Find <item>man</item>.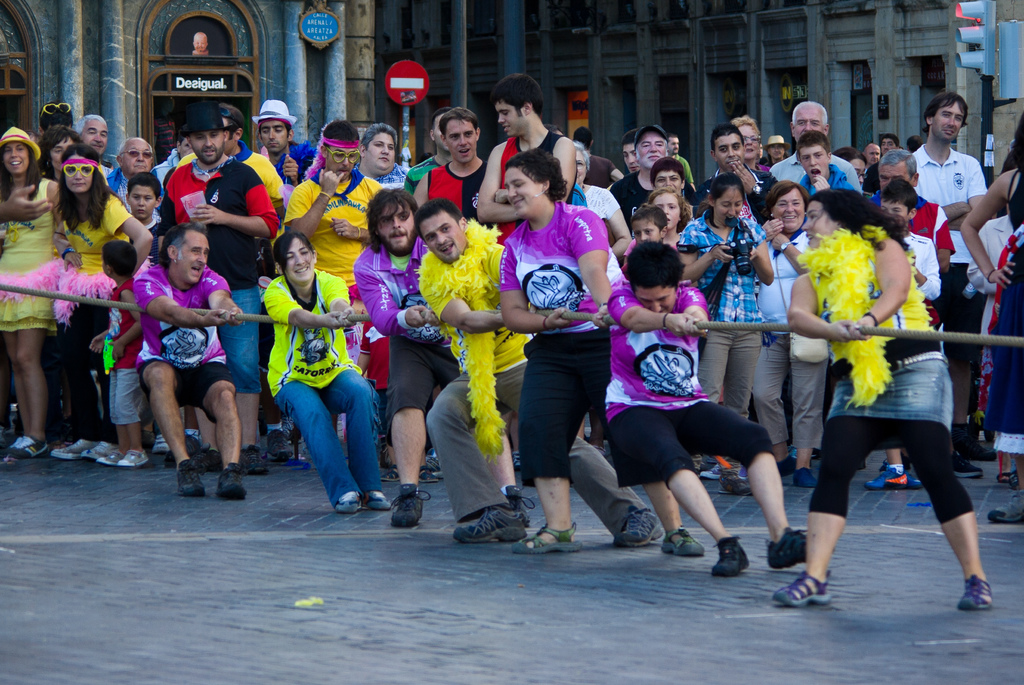
[156, 96, 284, 469].
